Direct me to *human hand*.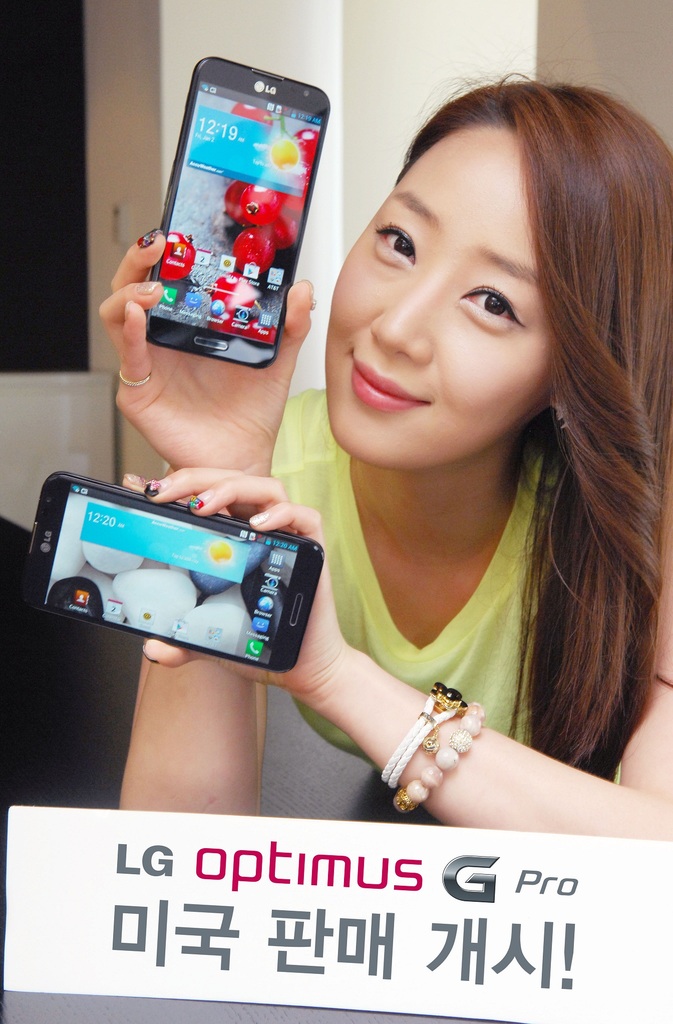
Direction: bbox(95, 227, 308, 468).
